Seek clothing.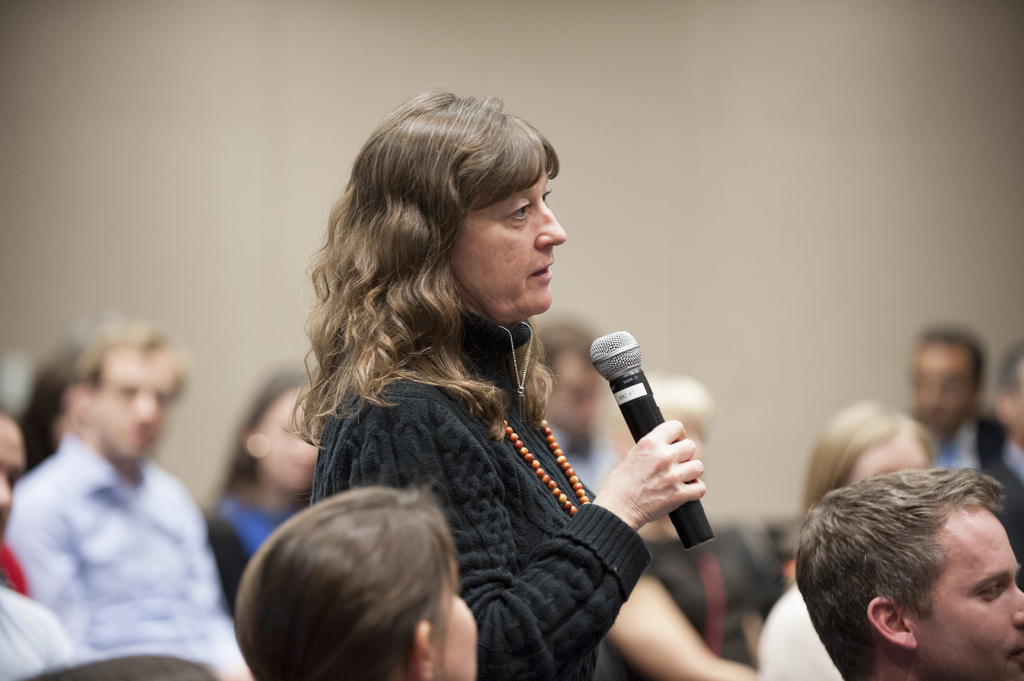
box=[15, 373, 243, 675].
